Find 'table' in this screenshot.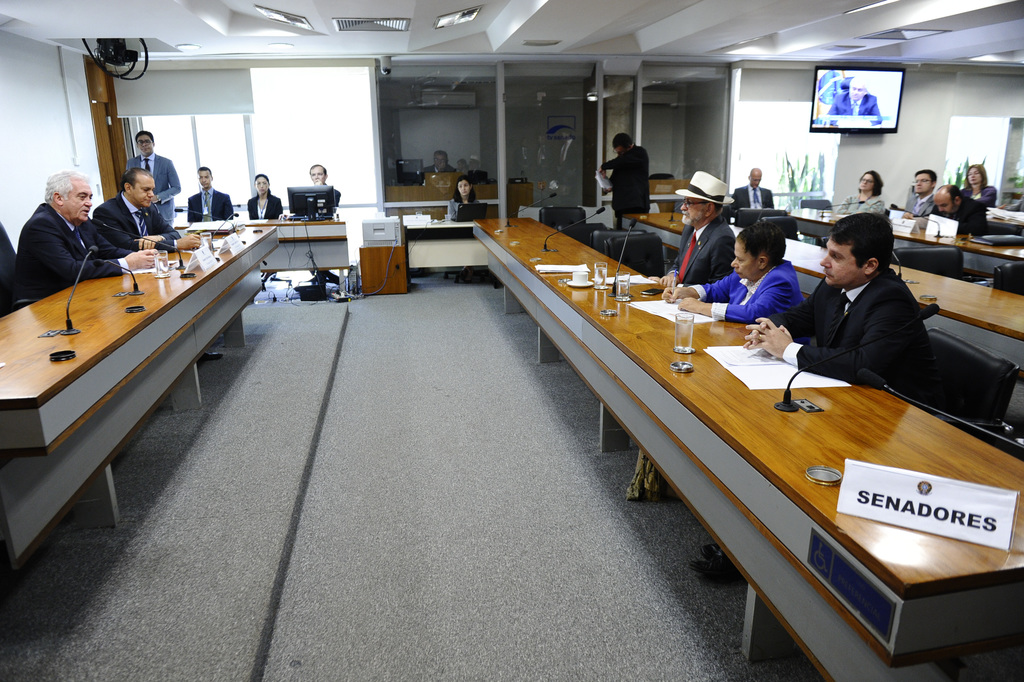
The bounding box for 'table' is bbox(0, 231, 278, 452).
